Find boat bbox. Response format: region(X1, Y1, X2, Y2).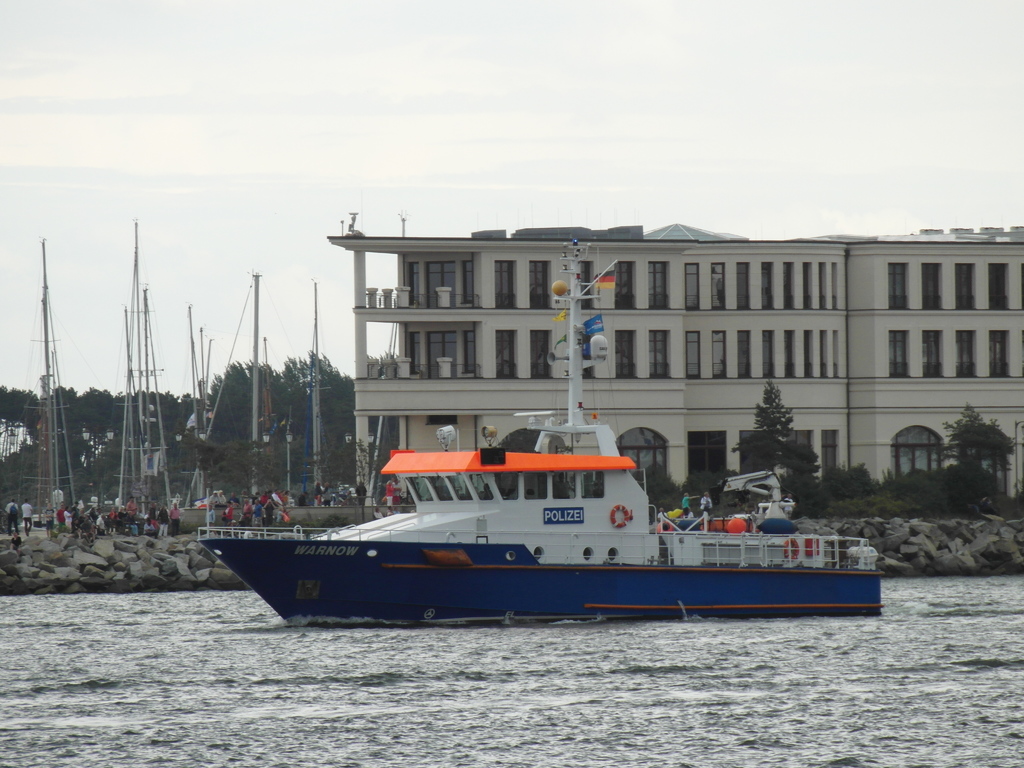
region(1, 234, 92, 531).
